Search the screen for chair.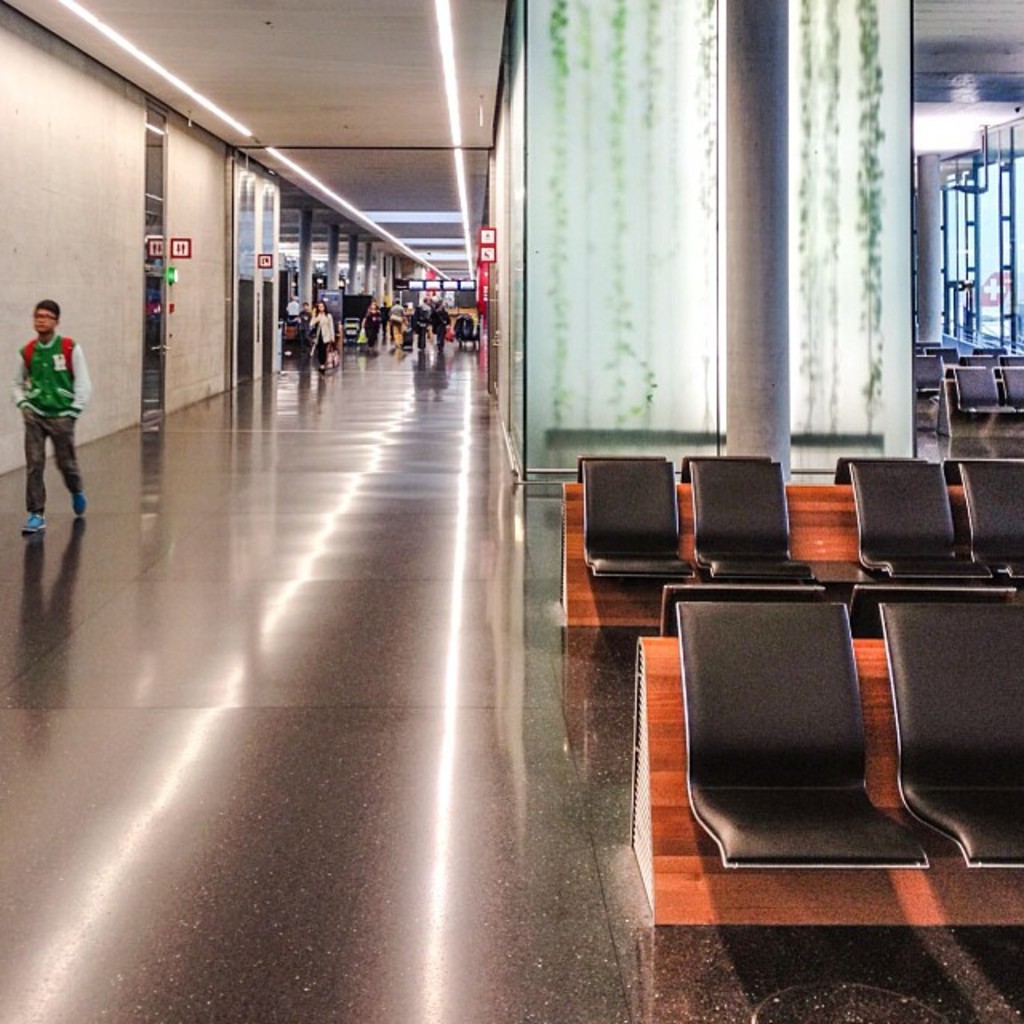
Found at 963, 459, 1022, 584.
